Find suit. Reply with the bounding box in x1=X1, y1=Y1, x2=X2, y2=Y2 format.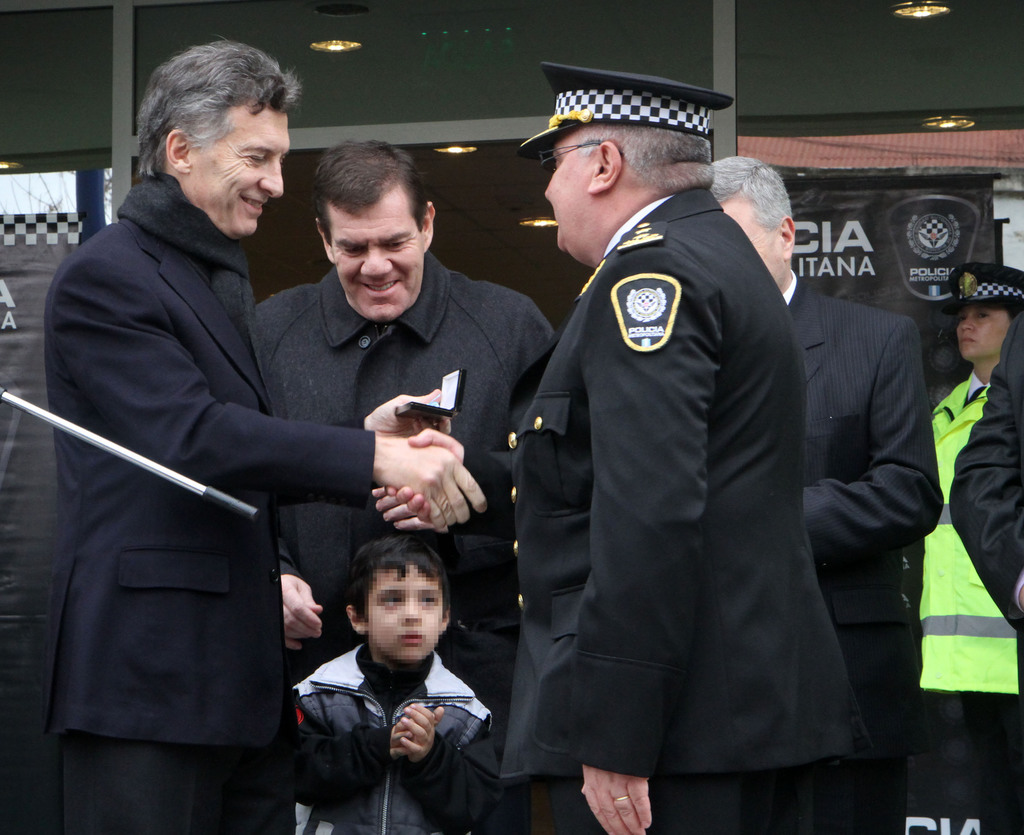
x1=30, y1=72, x2=375, y2=818.
